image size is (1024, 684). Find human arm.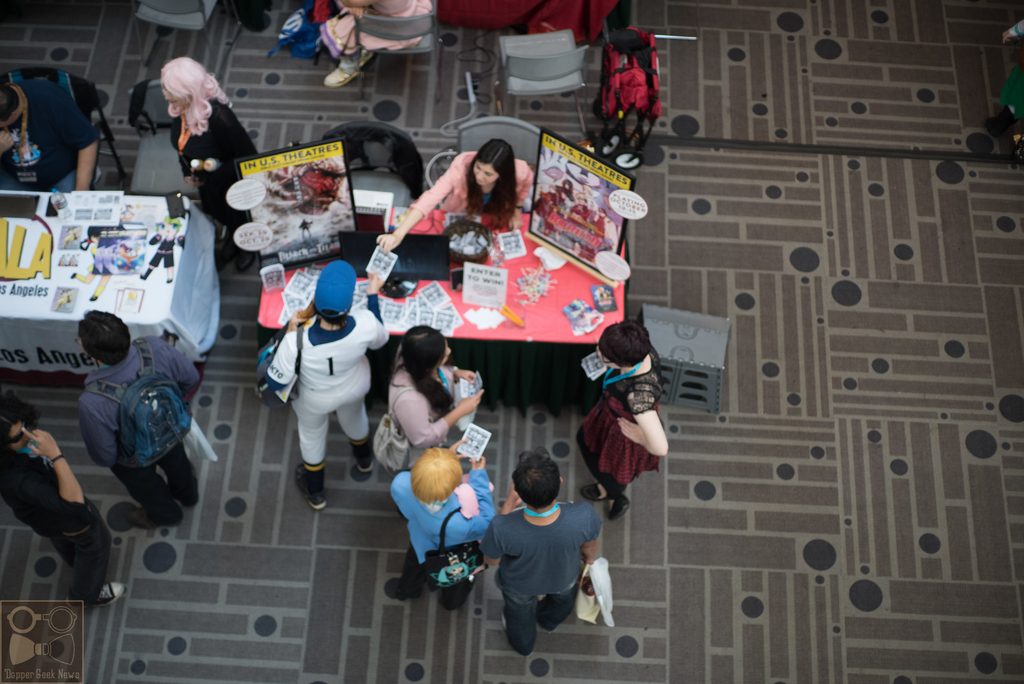
crop(4, 425, 95, 533).
